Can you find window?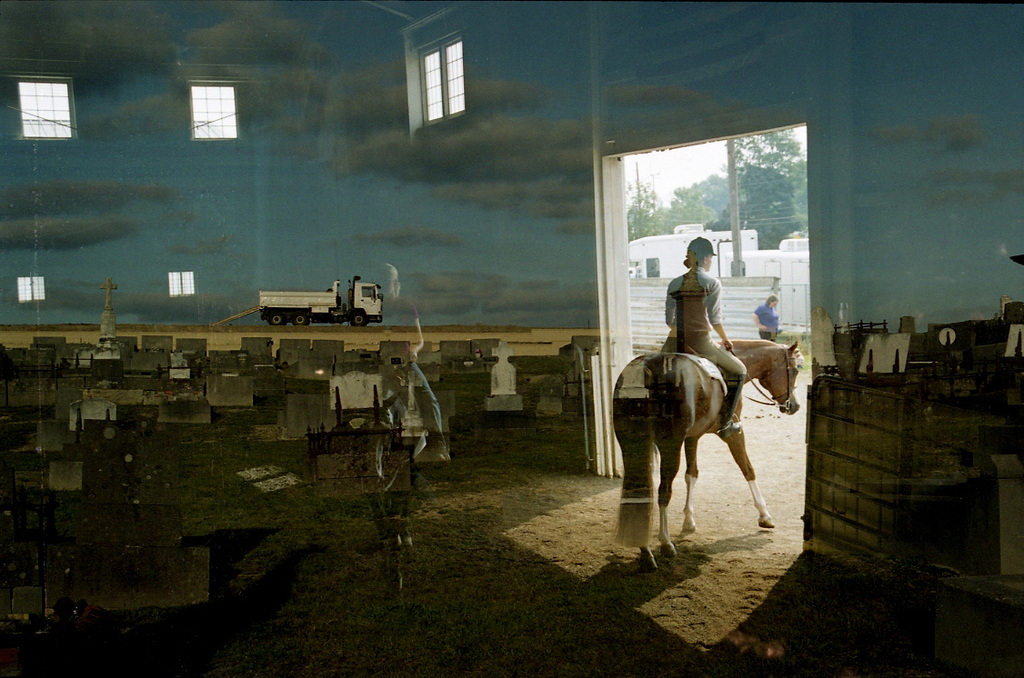
Yes, bounding box: [left=188, top=82, right=234, bottom=143].
